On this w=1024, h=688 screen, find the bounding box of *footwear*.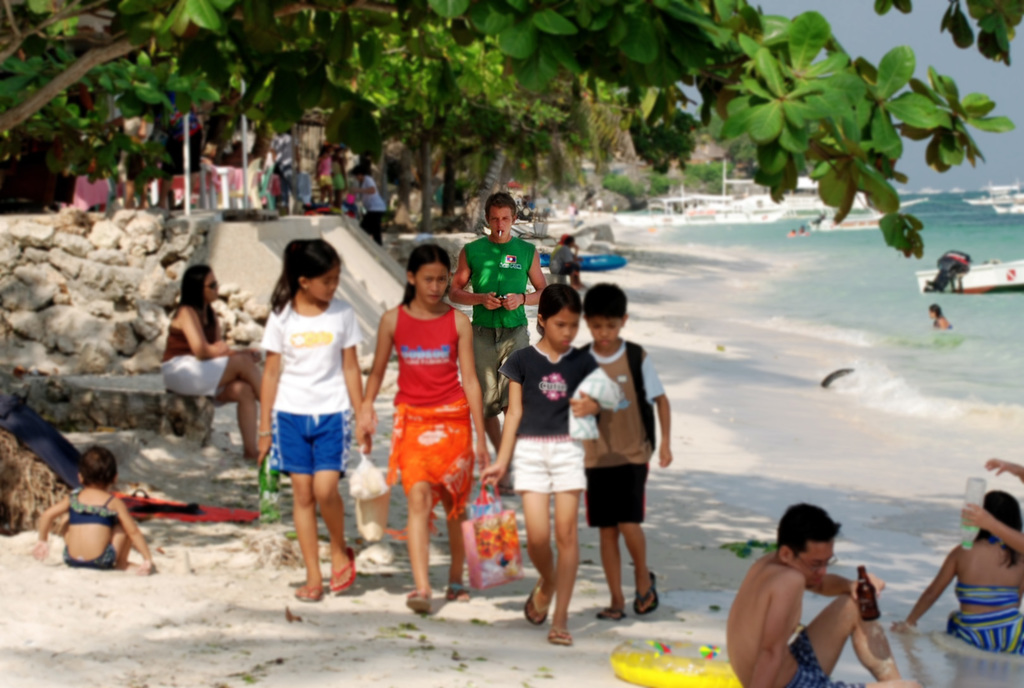
Bounding box: crop(628, 569, 663, 612).
